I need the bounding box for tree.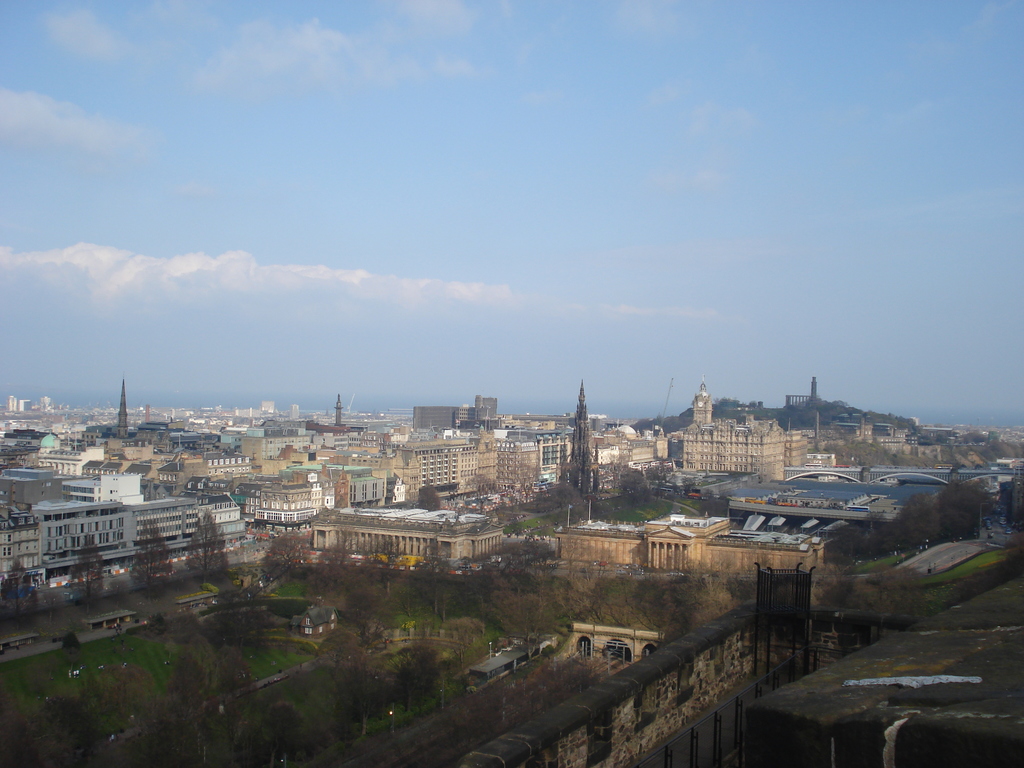
Here it is: [x1=184, y1=517, x2=230, y2=581].
